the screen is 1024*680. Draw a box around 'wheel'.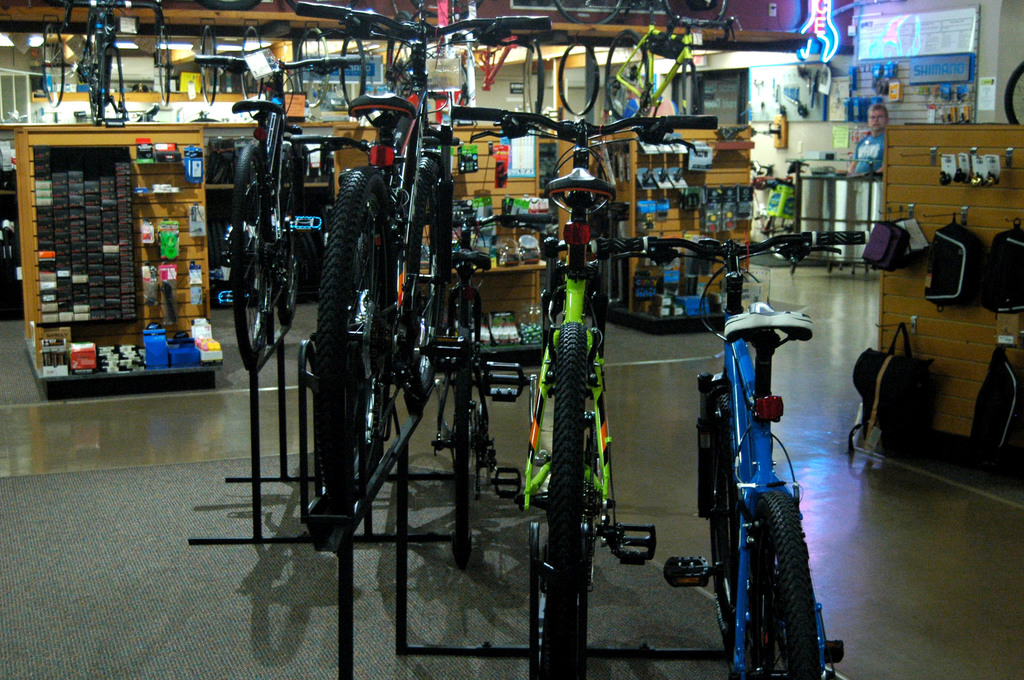
bbox=(37, 25, 66, 109).
